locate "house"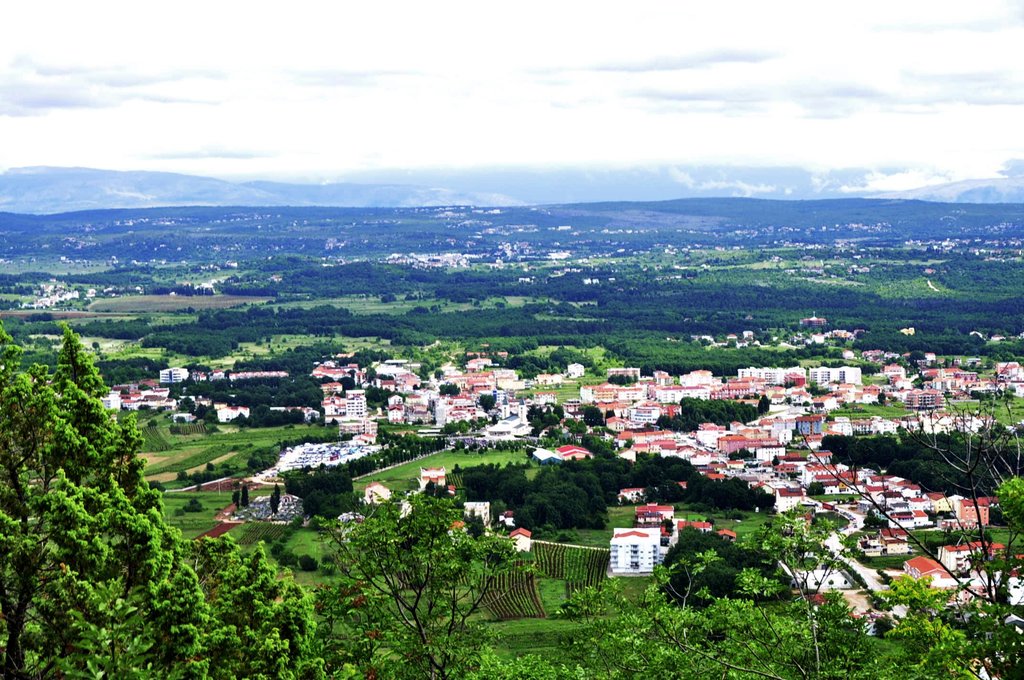
bbox=(775, 541, 1023, 626)
